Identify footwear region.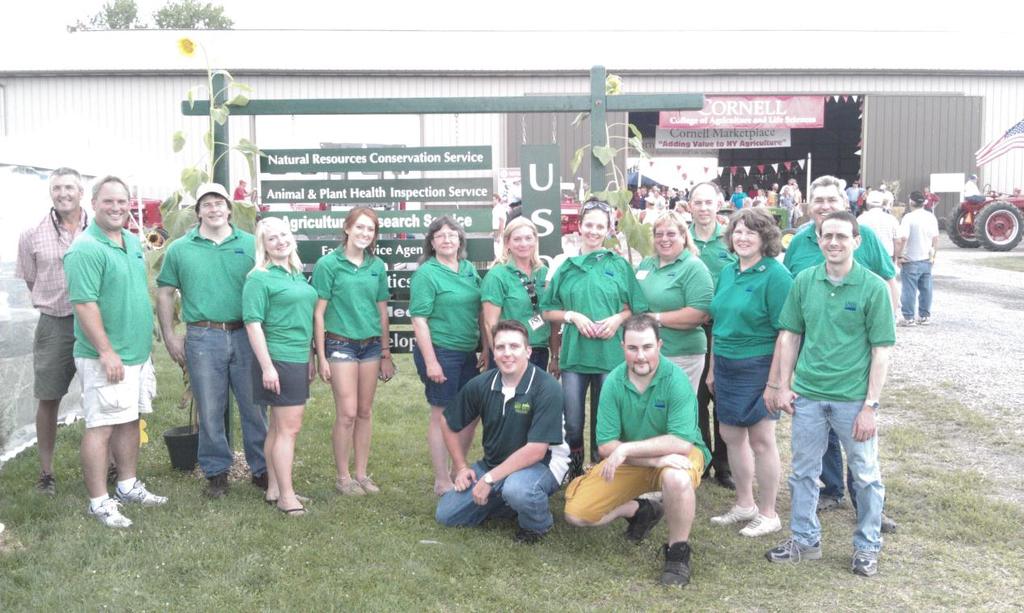
Region: <bbox>250, 467, 269, 486</bbox>.
